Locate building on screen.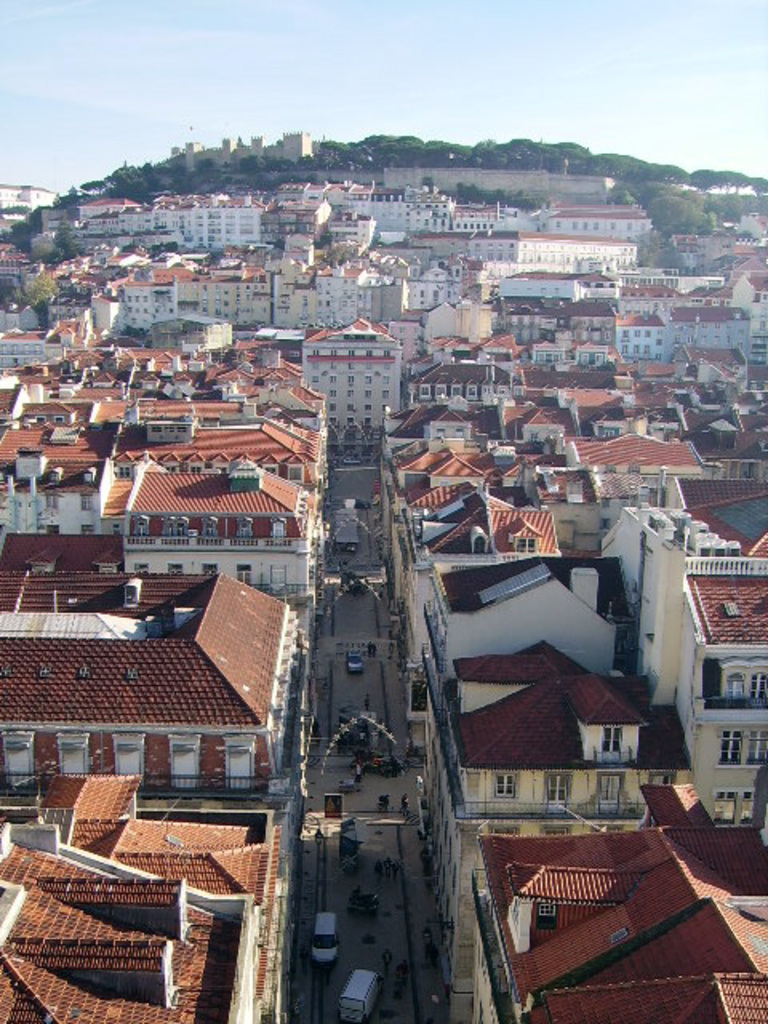
On screen at 301:318:403:454.
